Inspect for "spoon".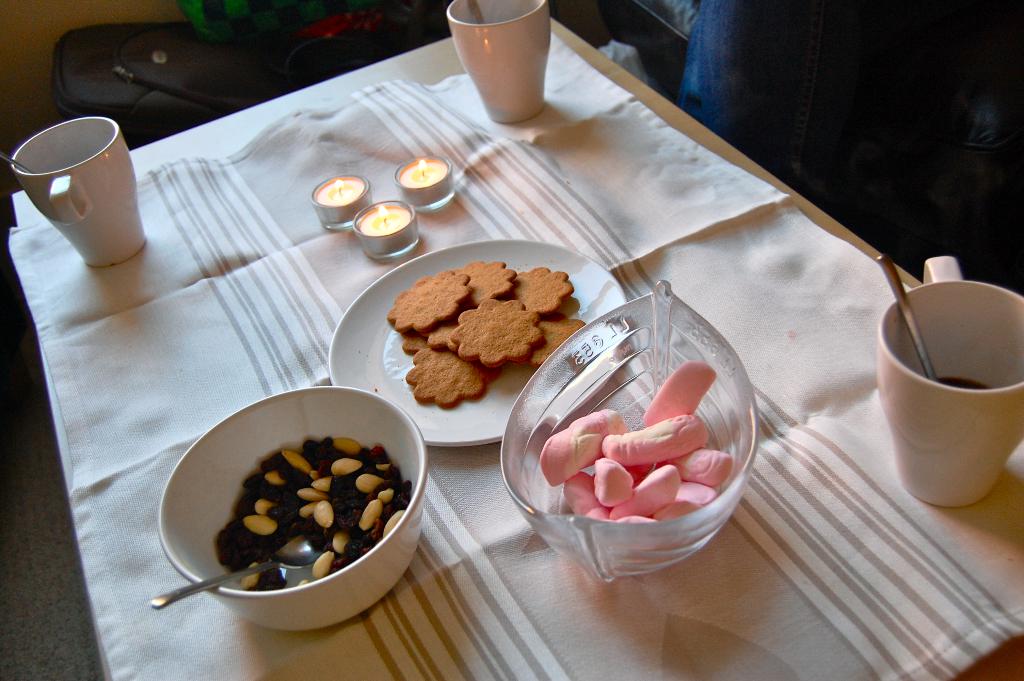
Inspection: left=148, top=534, right=321, bottom=607.
